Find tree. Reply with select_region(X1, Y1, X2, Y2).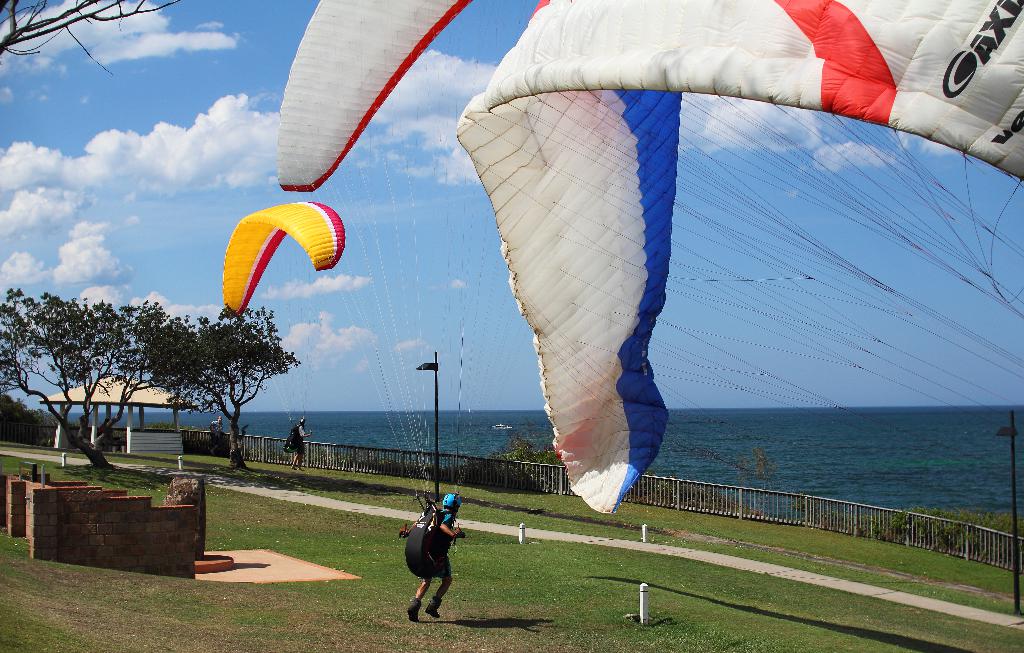
select_region(728, 446, 778, 520).
